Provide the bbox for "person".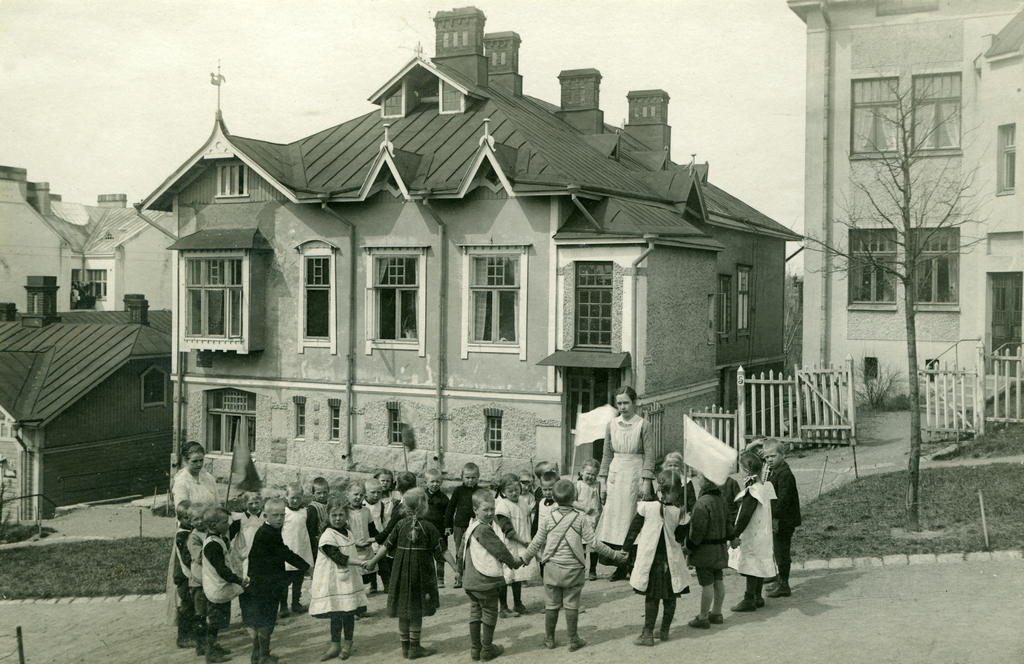
<region>765, 436, 804, 600</region>.
